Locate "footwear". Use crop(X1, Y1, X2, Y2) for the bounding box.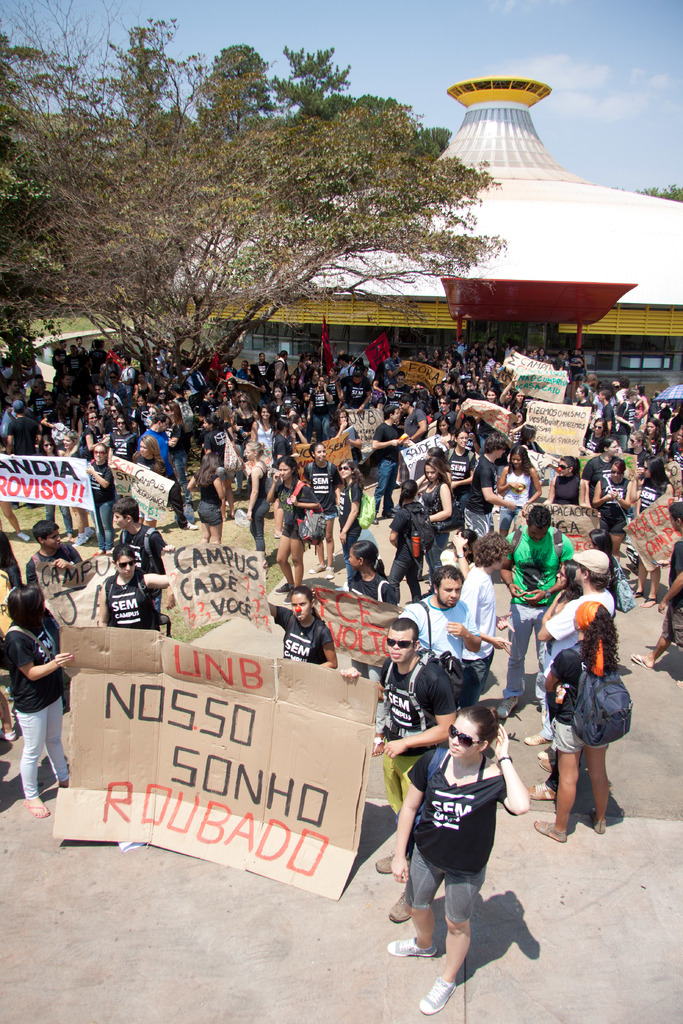
crop(373, 851, 392, 874).
